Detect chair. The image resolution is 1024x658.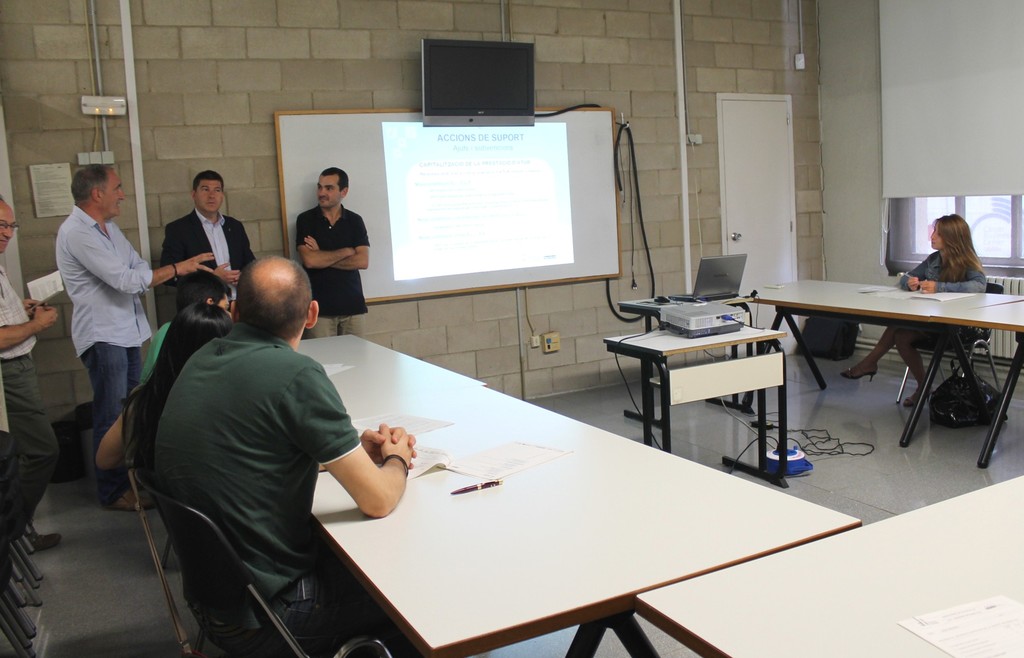
locate(140, 465, 400, 657).
